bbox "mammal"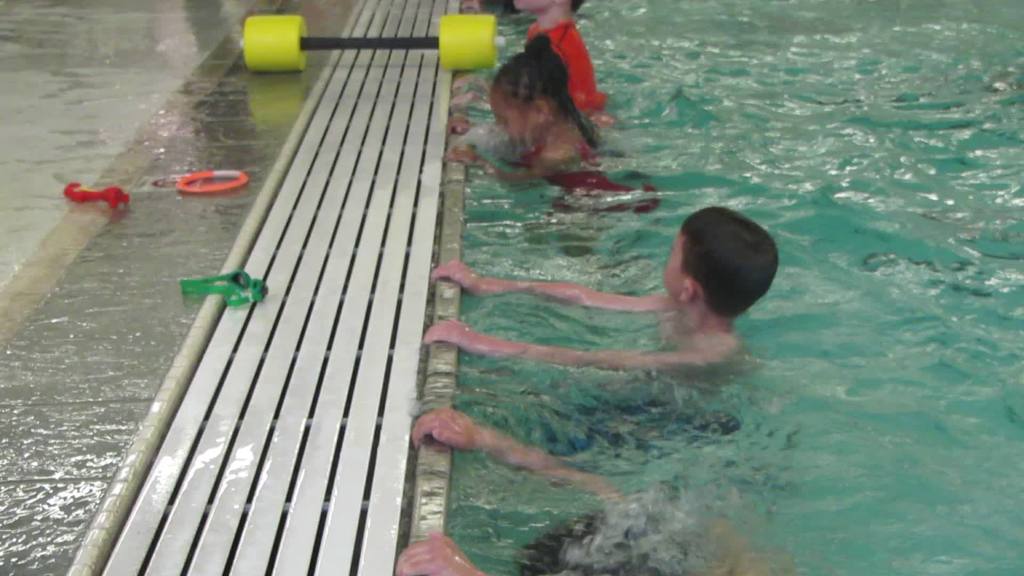
(left=385, top=408, right=776, bottom=575)
